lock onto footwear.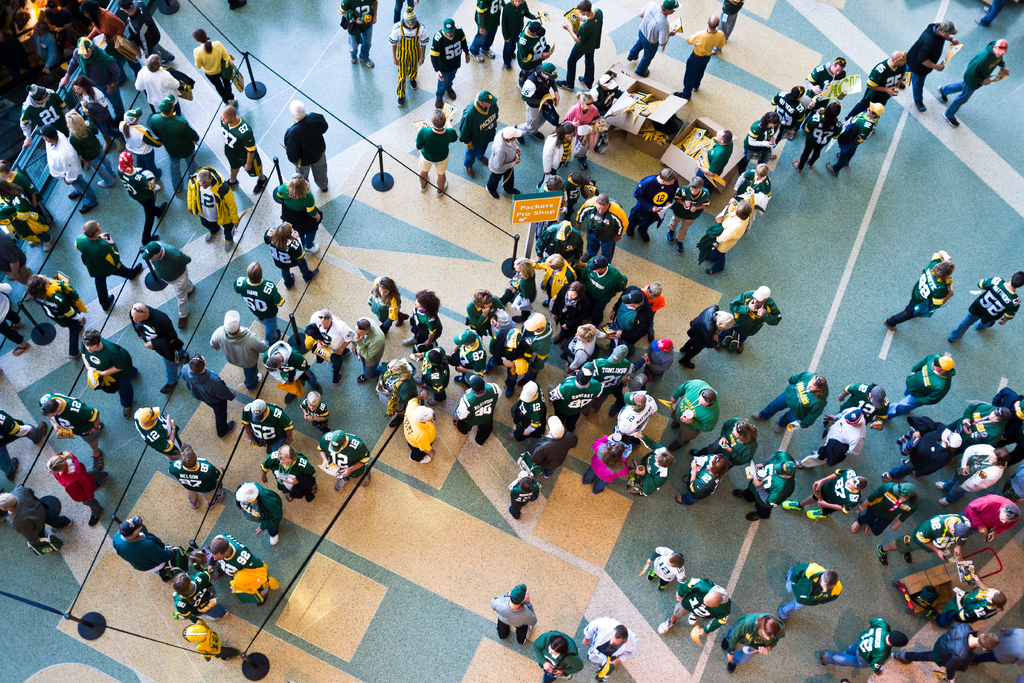
Locked: [x1=867, y1=524, x2=869, y2=534].
